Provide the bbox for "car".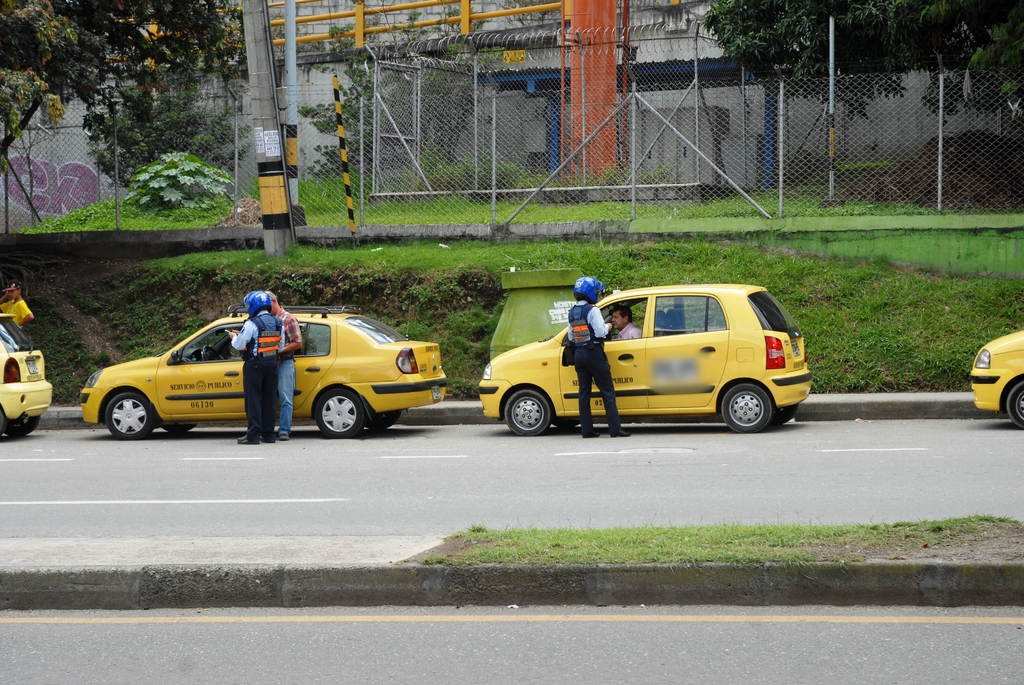
Rect(477, 278, 813, 446).
